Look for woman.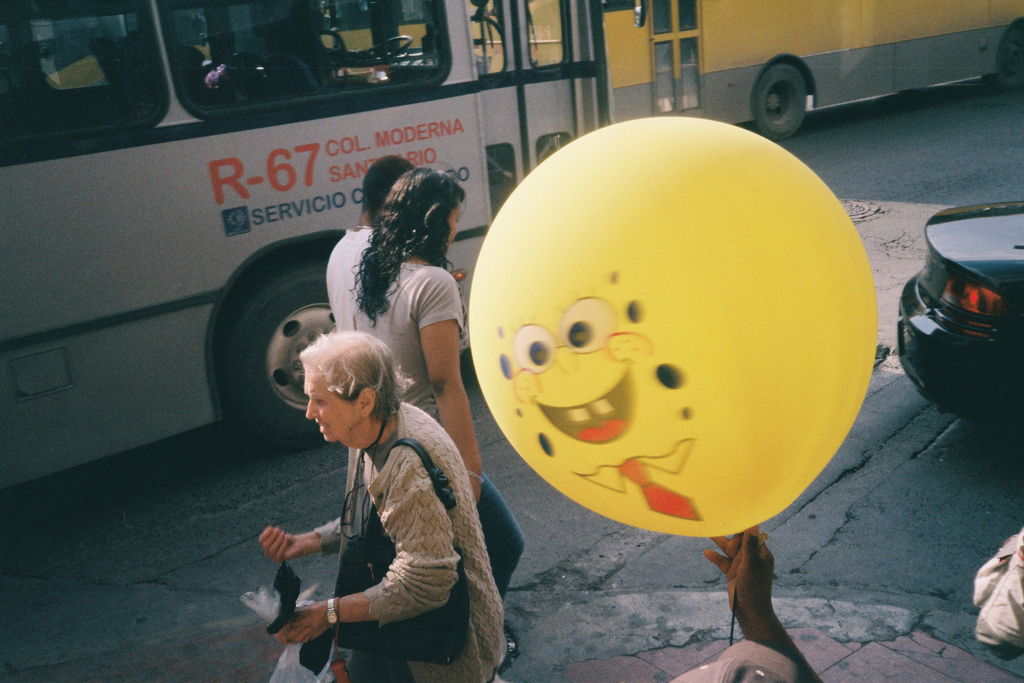
Found: (left=346, top=168, right=530, bottom=667).
